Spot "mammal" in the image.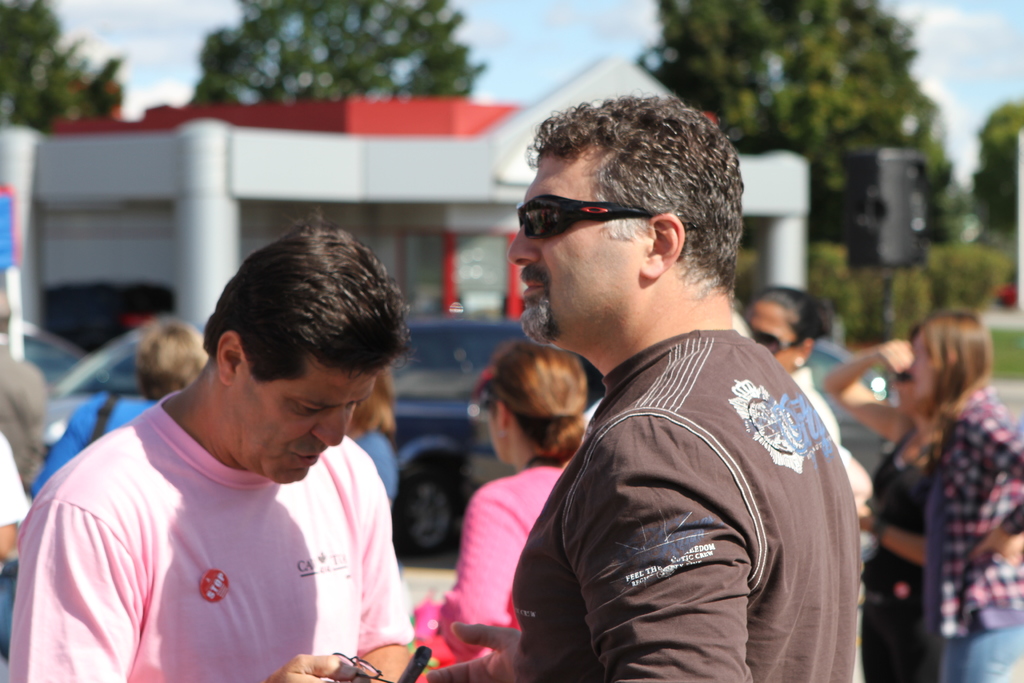
"mammal" found at 745,281,845,451.
